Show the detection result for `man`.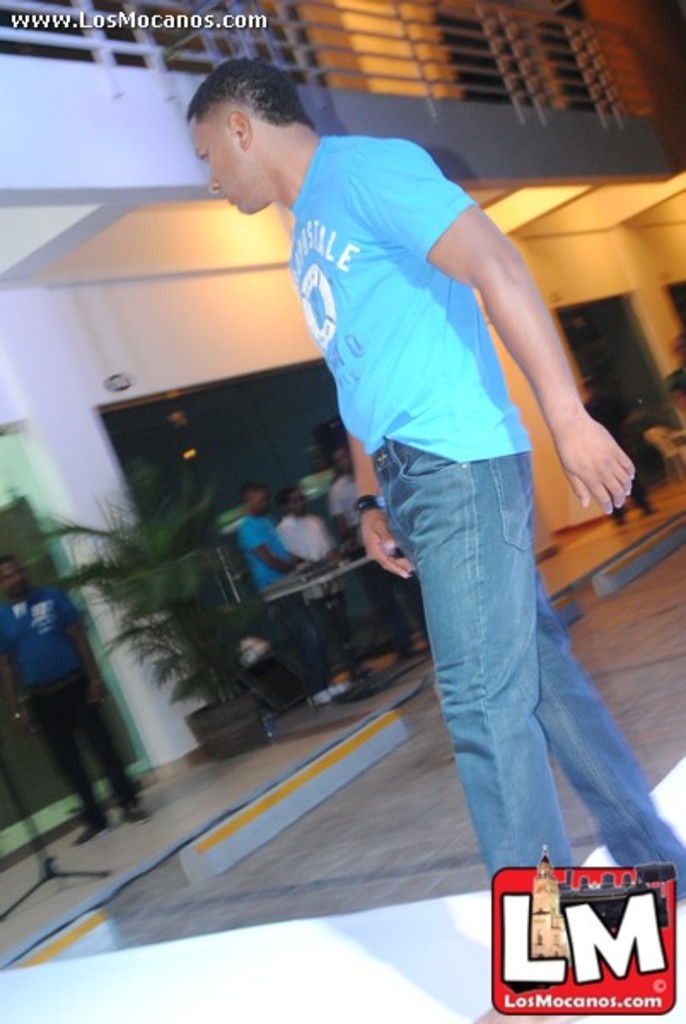
234 481 346 707.
